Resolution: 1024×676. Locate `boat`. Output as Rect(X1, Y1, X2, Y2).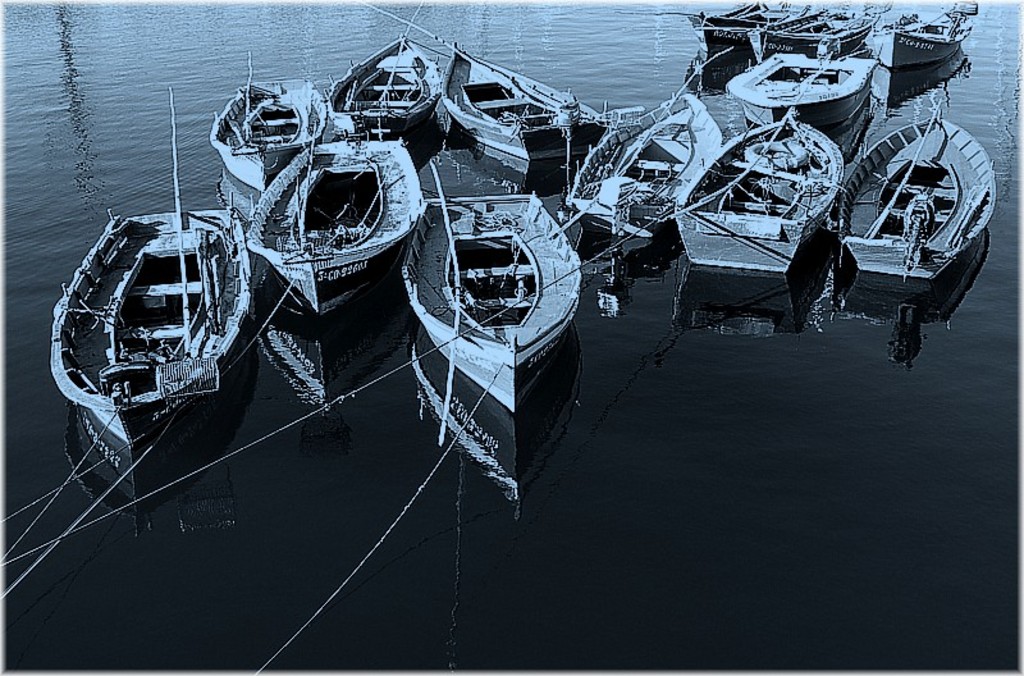
Rect(442, 38, 613, 179).
